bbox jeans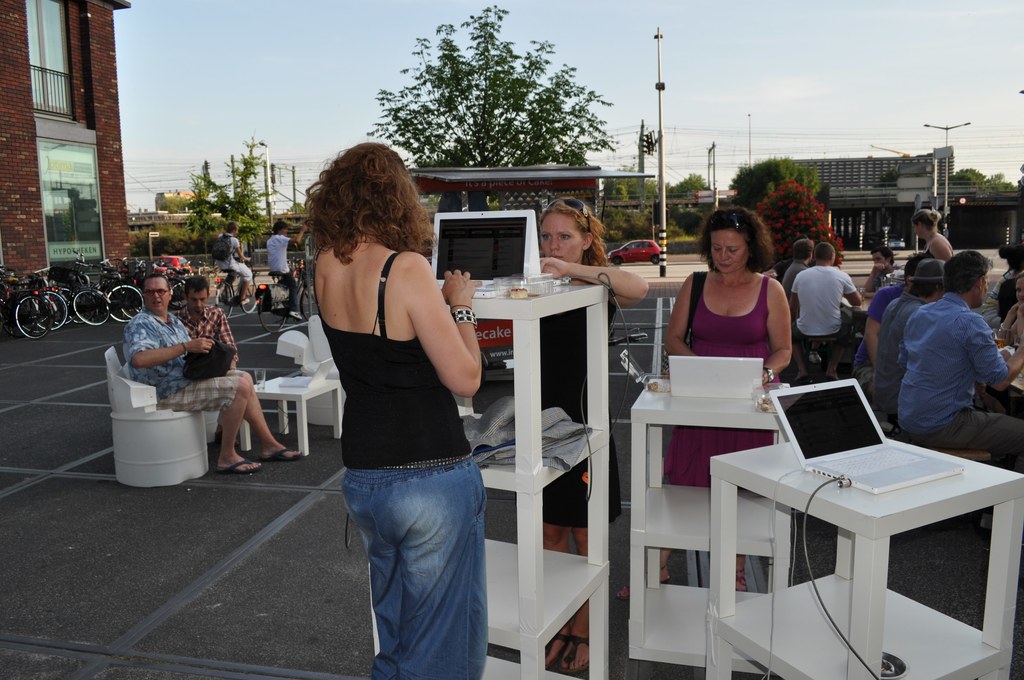
[x1=172, y1=370, x2=238, y2=414]
